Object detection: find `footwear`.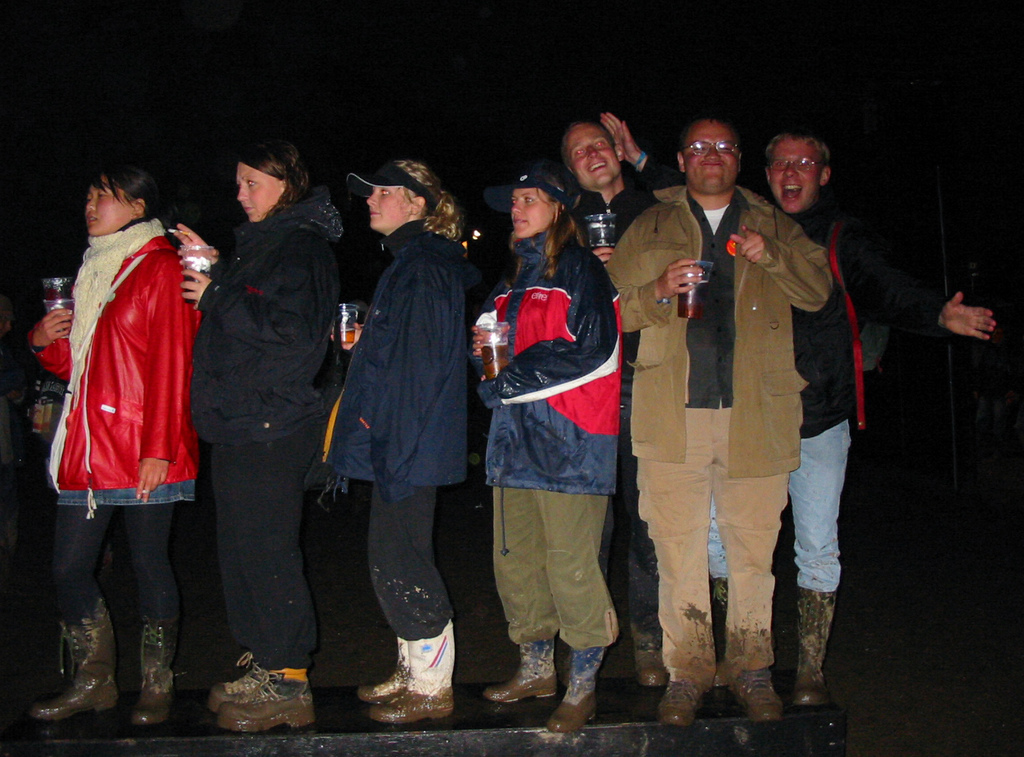
select_region(216, 674, 322, 732).
